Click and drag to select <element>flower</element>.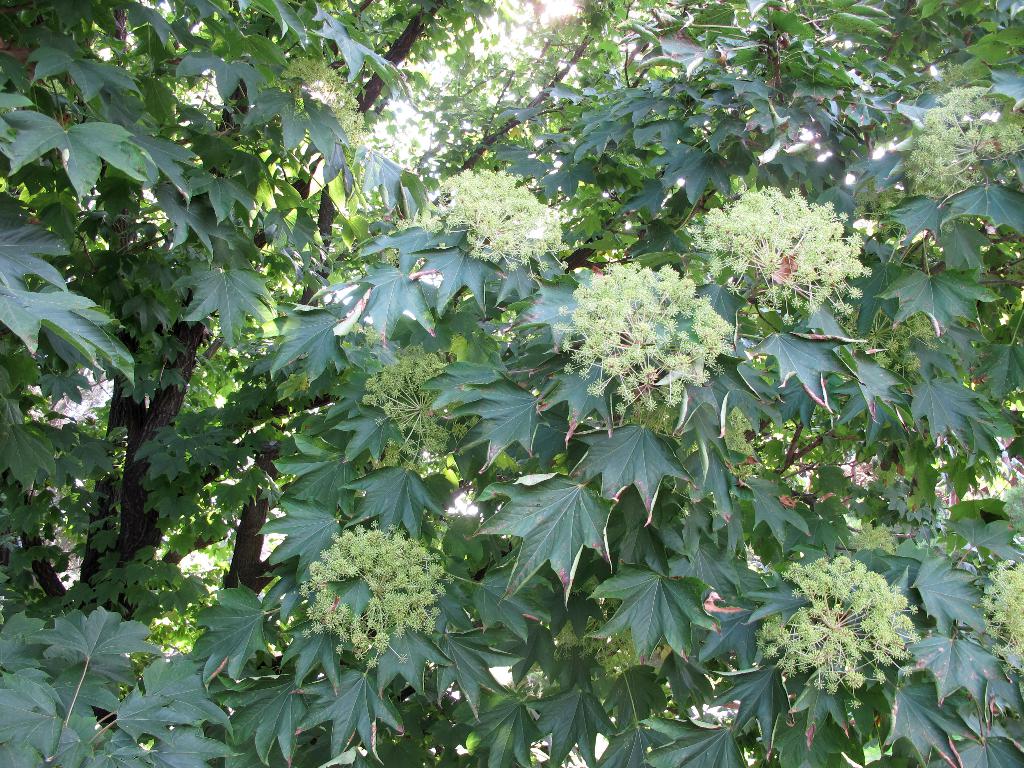
Selection: <region>980, 560, 1023, 682</region>.
